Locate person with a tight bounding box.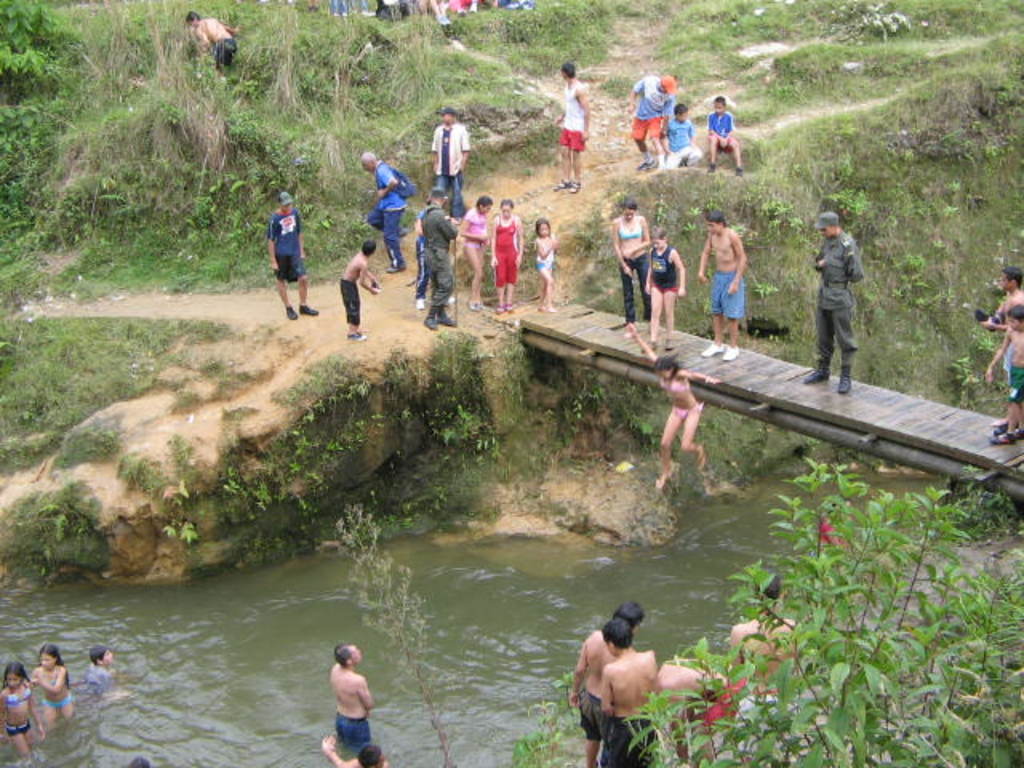
629 323 722 491.
